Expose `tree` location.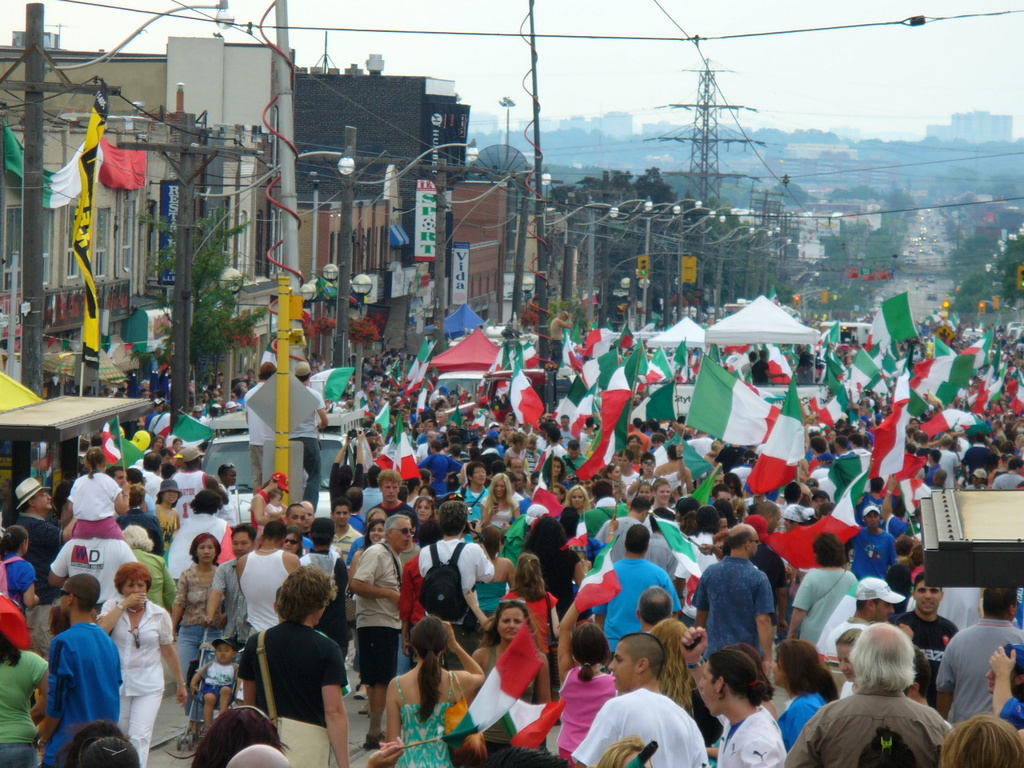
Exposed at left=133, top=206, right=266, bottom=405.
